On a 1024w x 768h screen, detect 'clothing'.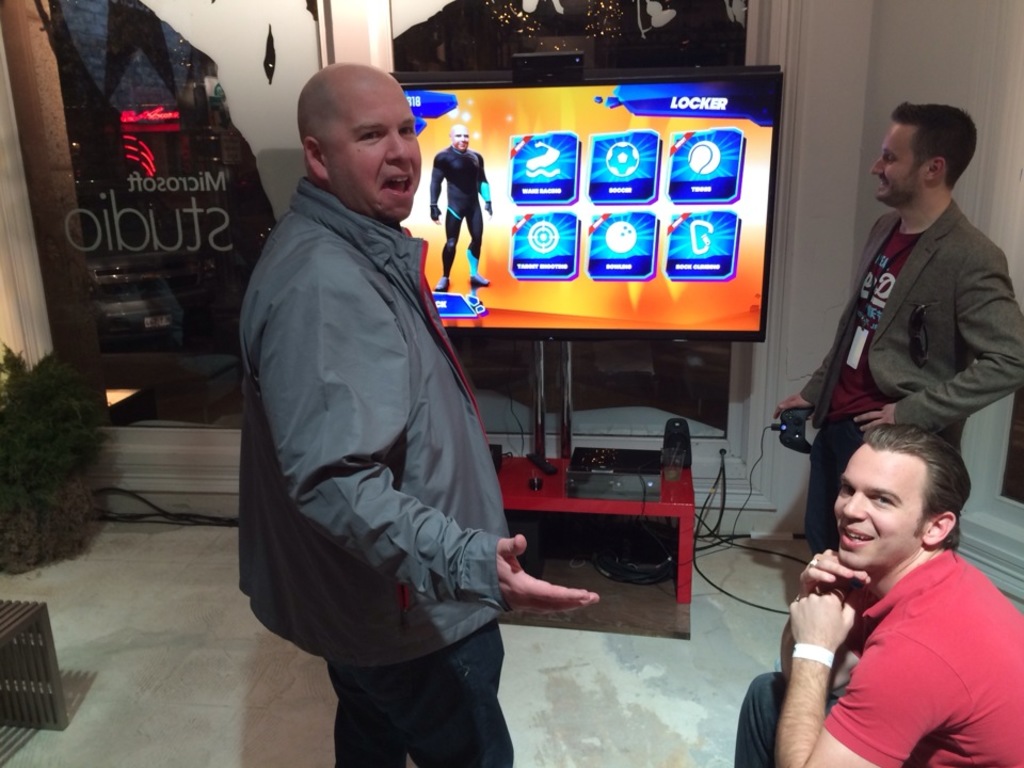
(798,197,1023,557).
